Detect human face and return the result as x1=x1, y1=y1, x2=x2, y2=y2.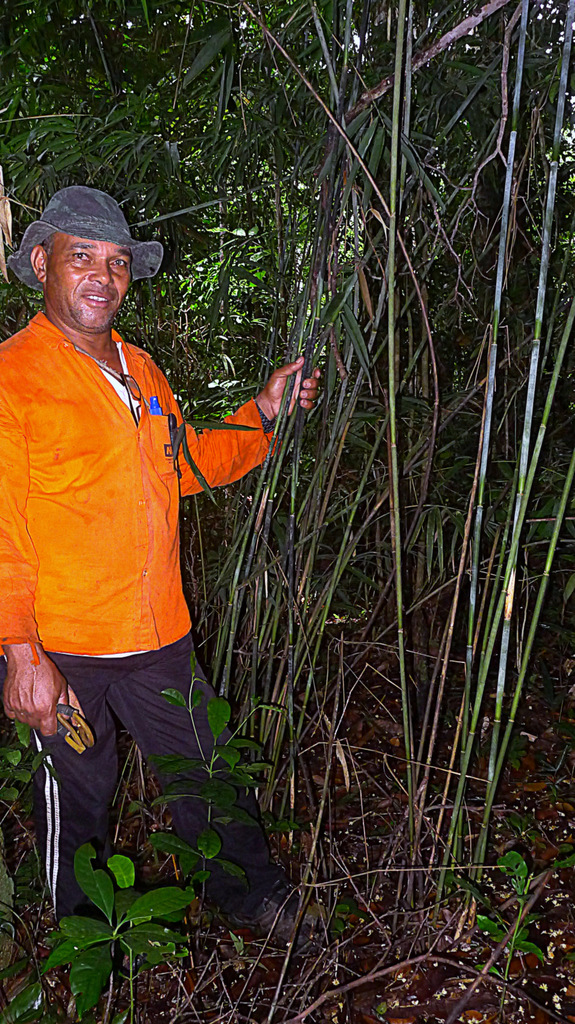
x1=47, y1=234, x2=132, y2=326.
